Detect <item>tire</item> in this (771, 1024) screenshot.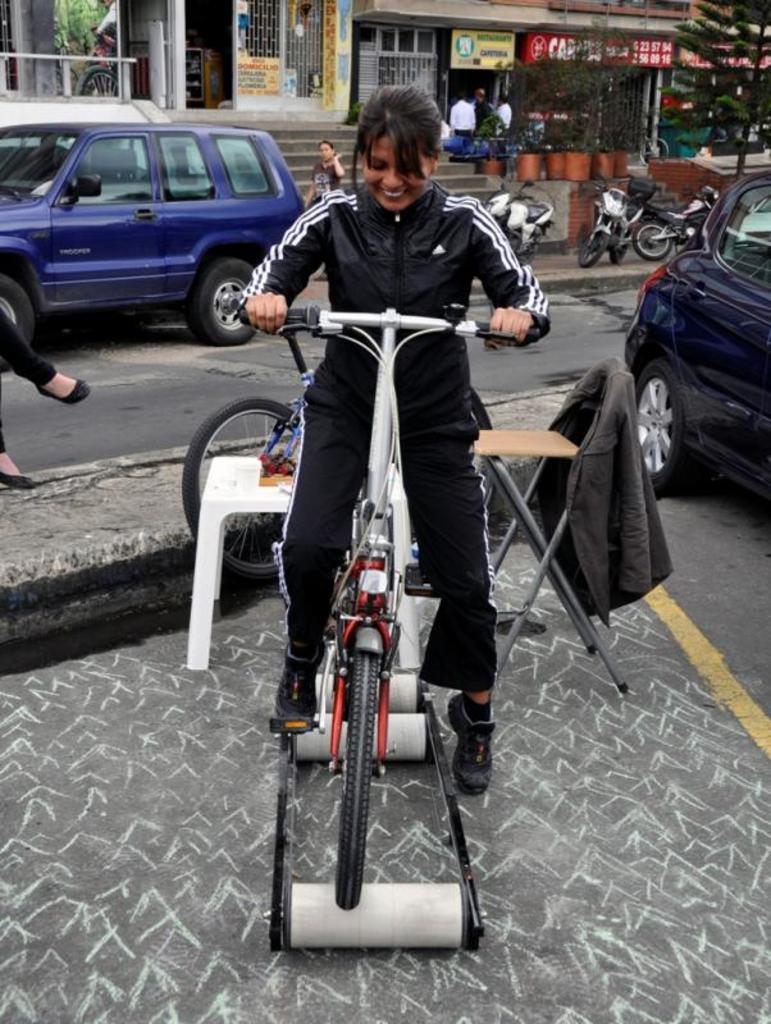
Detection: <bbox>575, 228, 599, 262</bbox>.
